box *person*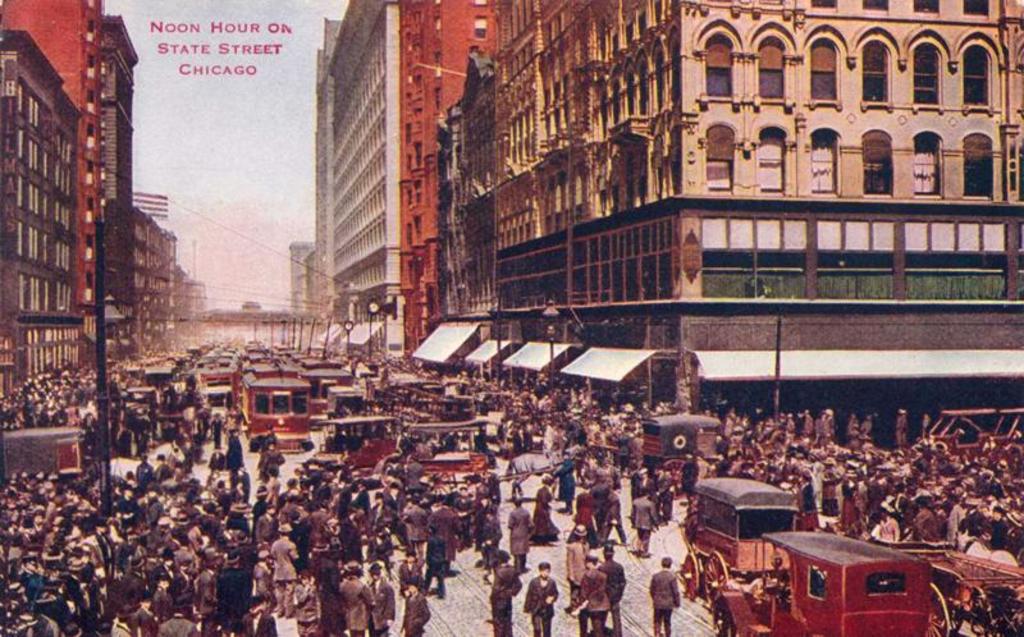
<box>599,544,621,634</box>
